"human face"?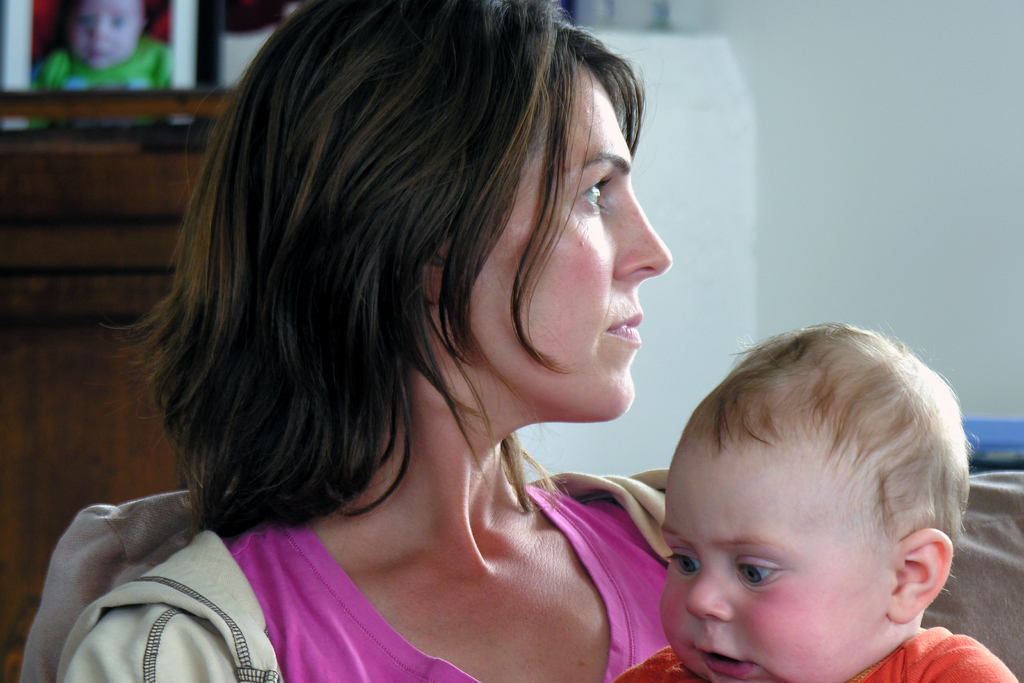
<bbox>70, 0, 145, 69</bbox>
